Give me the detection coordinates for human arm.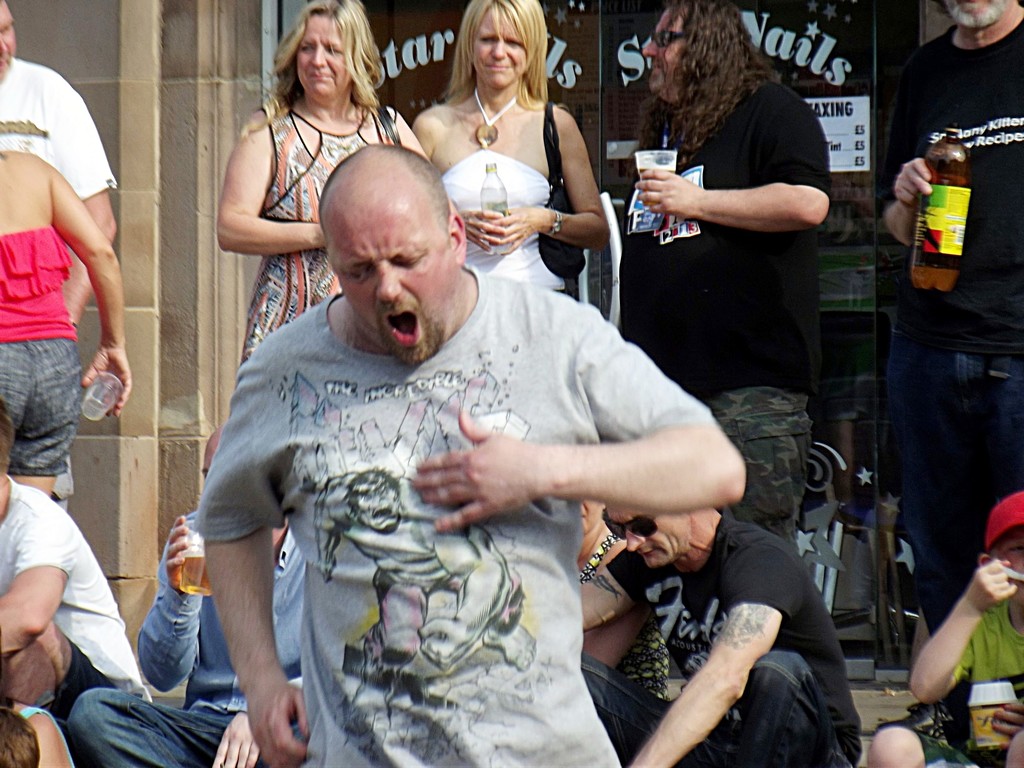
312, 469, 362, 582.
